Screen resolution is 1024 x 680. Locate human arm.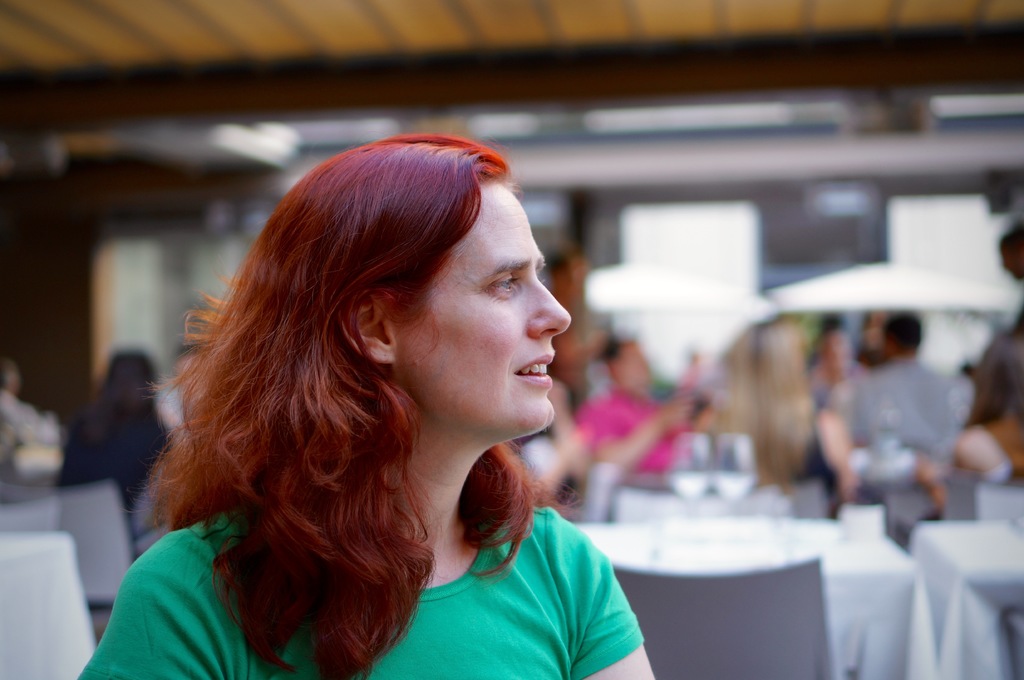
bbox=(578, 398, 689, 473).
